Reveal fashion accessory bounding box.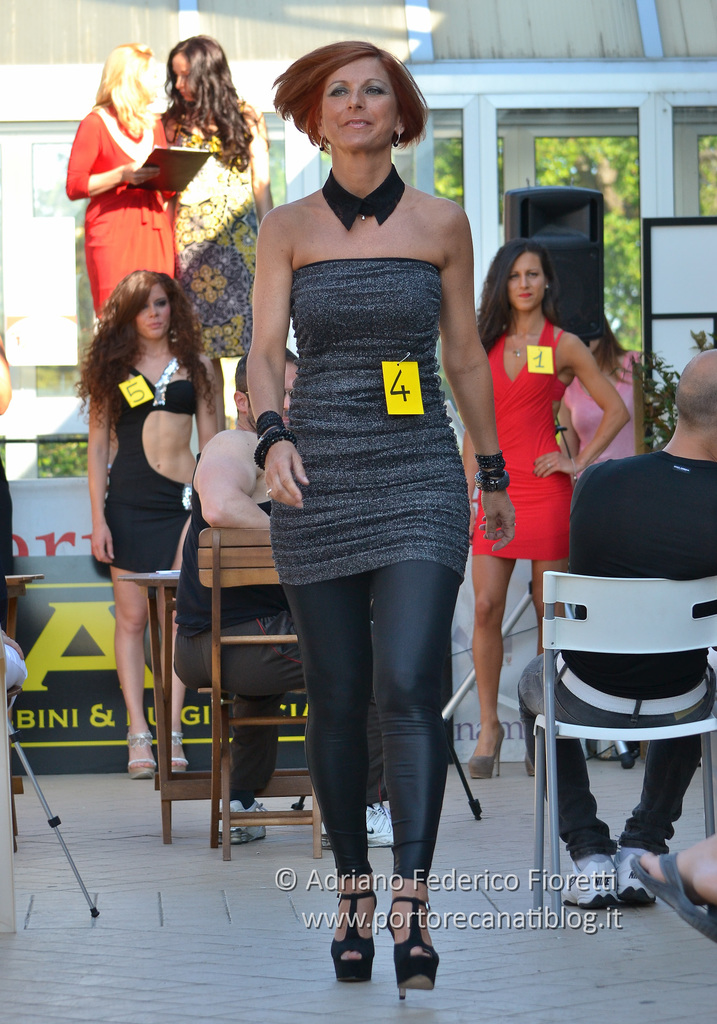
Revealed: pyautogui.locateOnScreen(618, 846, 655, 909).
